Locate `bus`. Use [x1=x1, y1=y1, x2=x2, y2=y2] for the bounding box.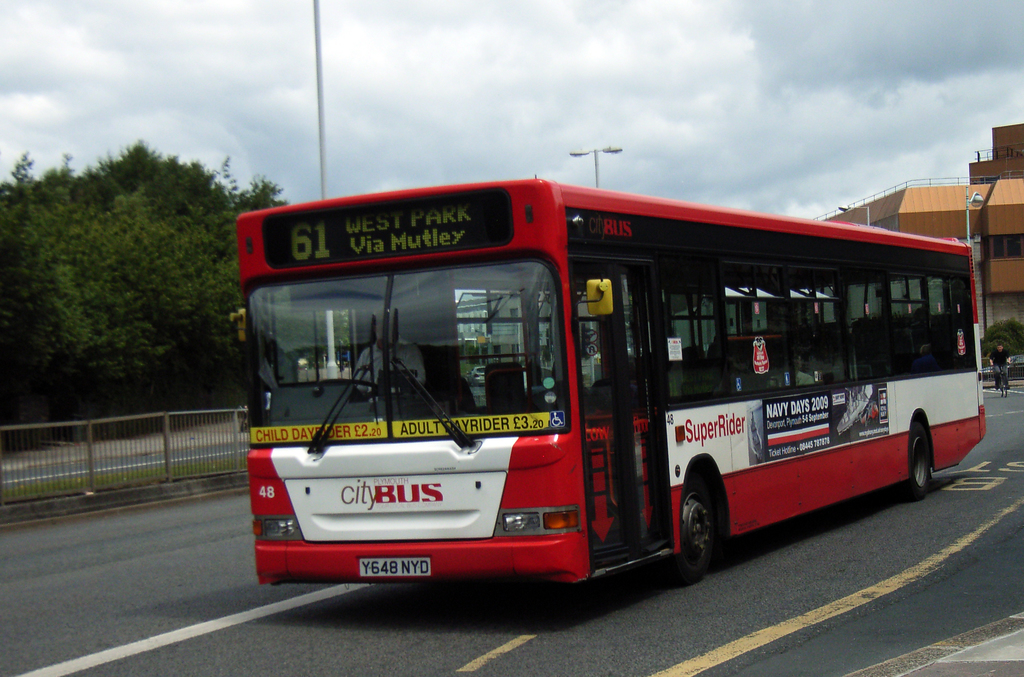
[x1=240, y1=179, x2=986, y2=588].
